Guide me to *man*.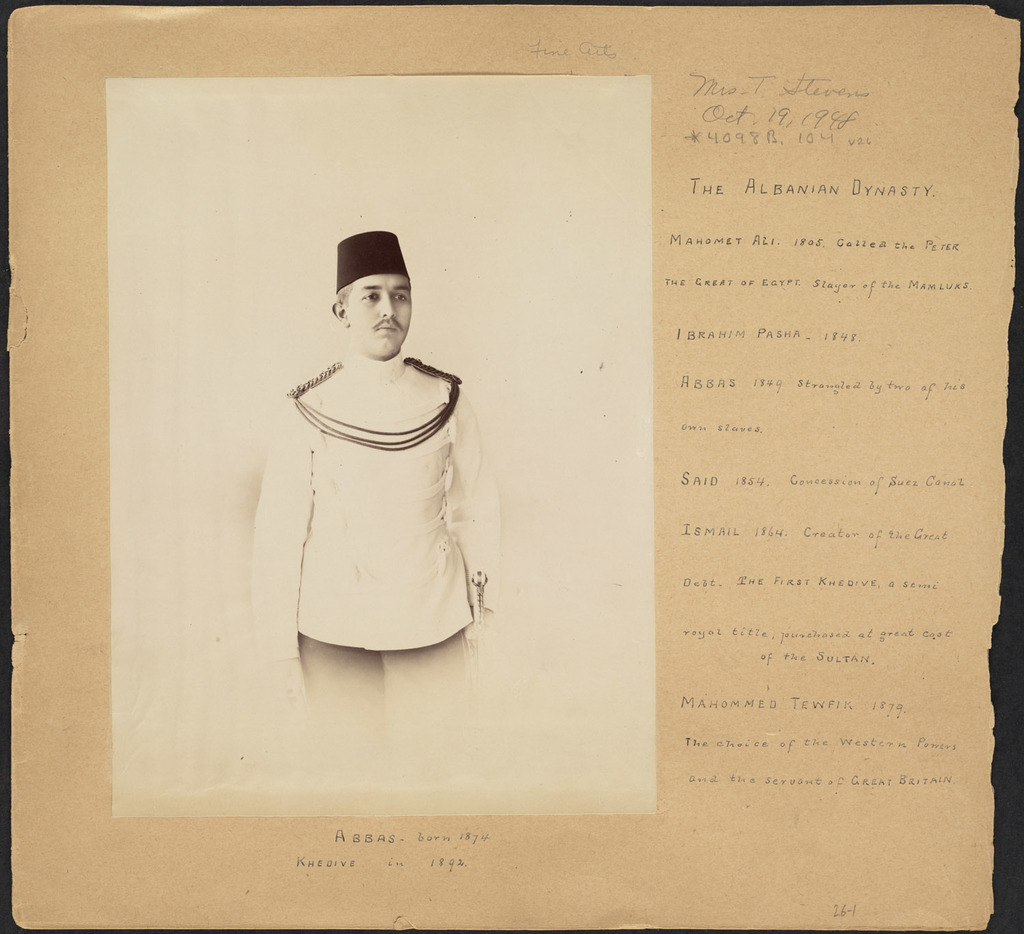
Guidance: detection(238, 217, 501, 690).
